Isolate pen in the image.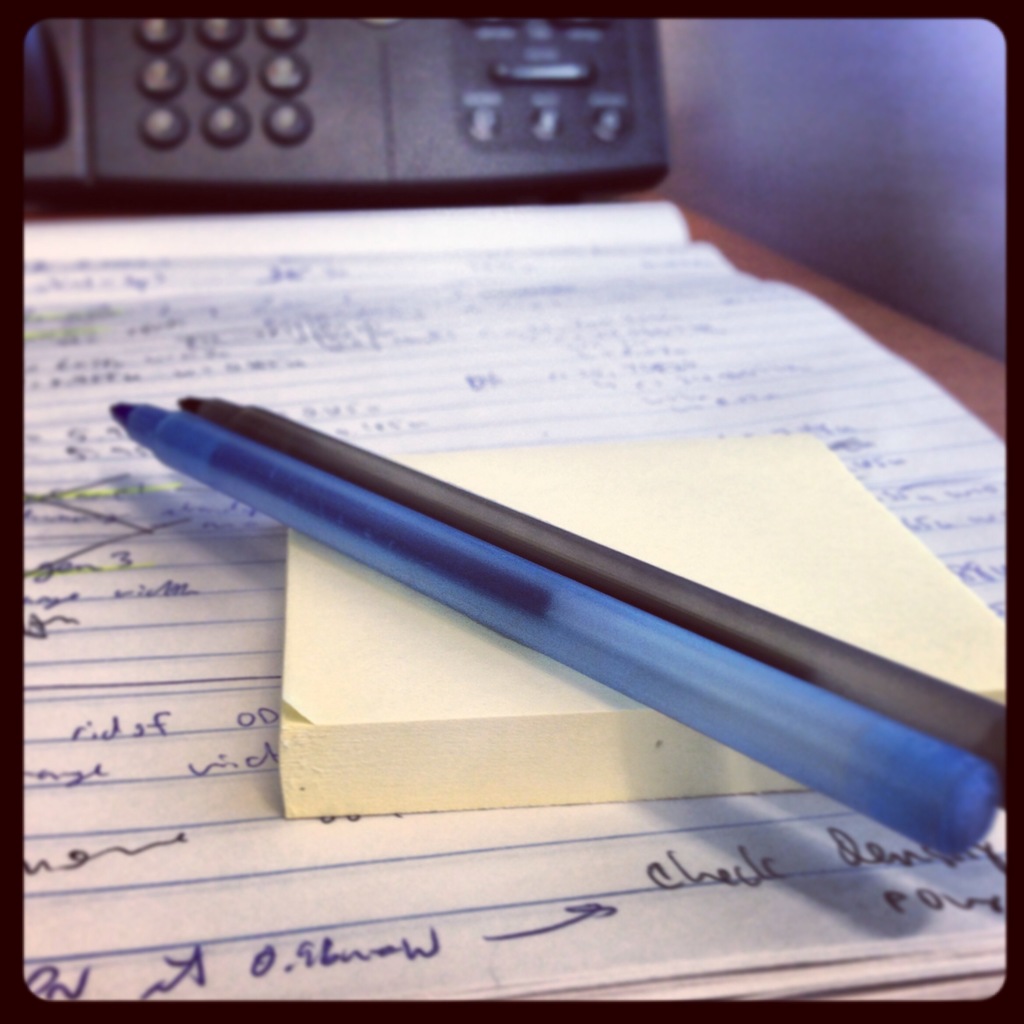
Isolated region: (108, 397, 996, 861).
